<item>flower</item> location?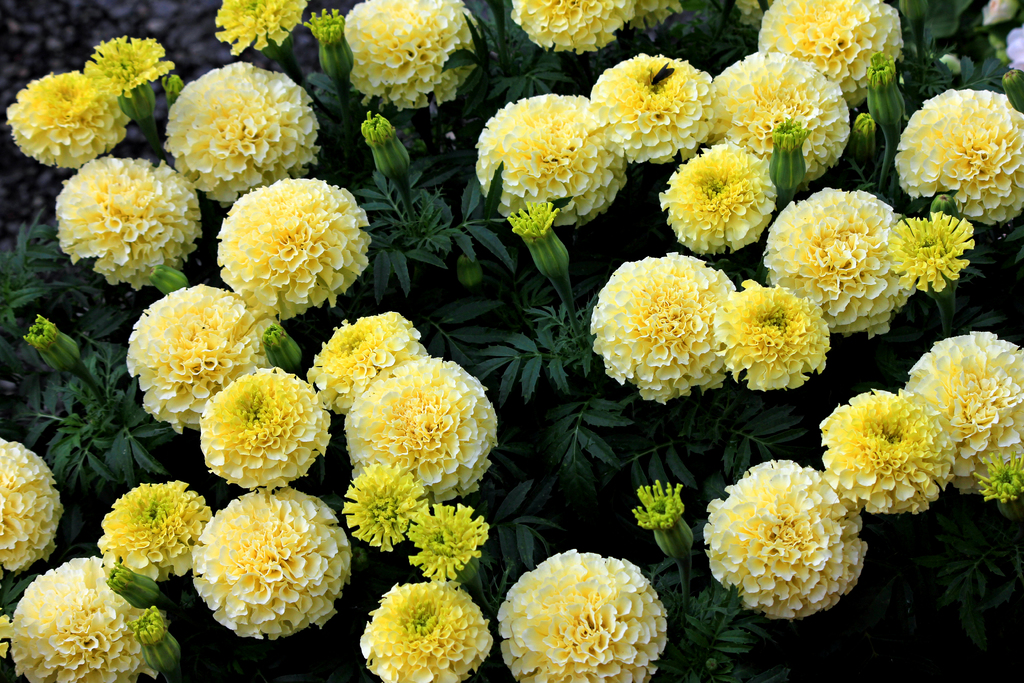
{"left": 757, "top": 185, "right": 922, "bottom": 335}
